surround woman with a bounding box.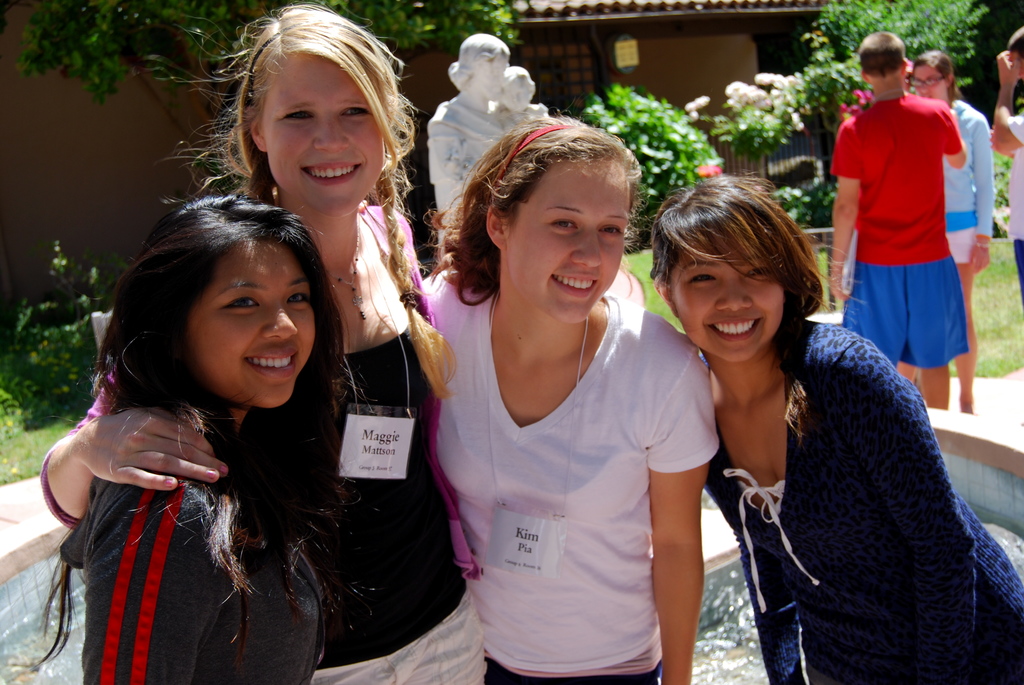
{"left": 918, "top": 48, "right": 993, "bottom": 420}.
